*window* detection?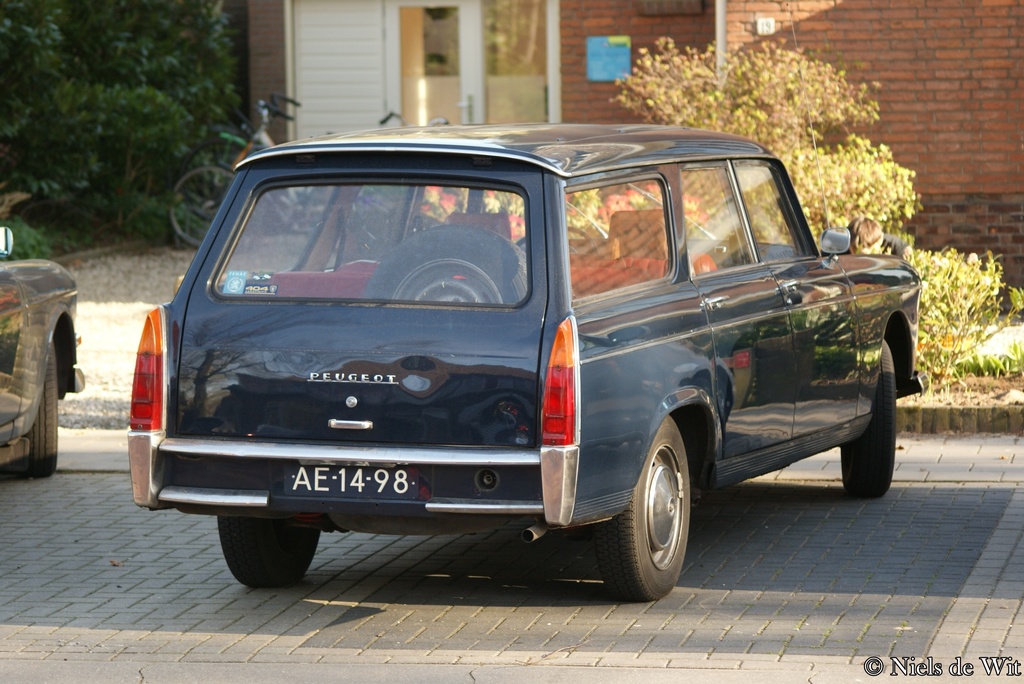
(x1=680, y1=158, x2=761, y2=283)
